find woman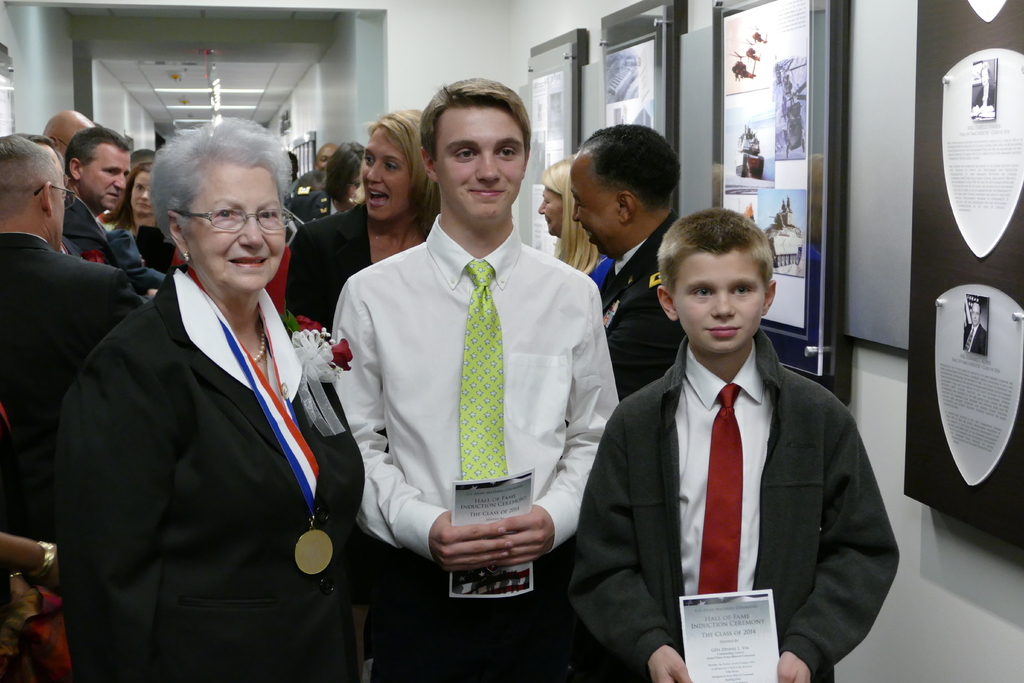
bbox=[286, 101, 442, 324]
